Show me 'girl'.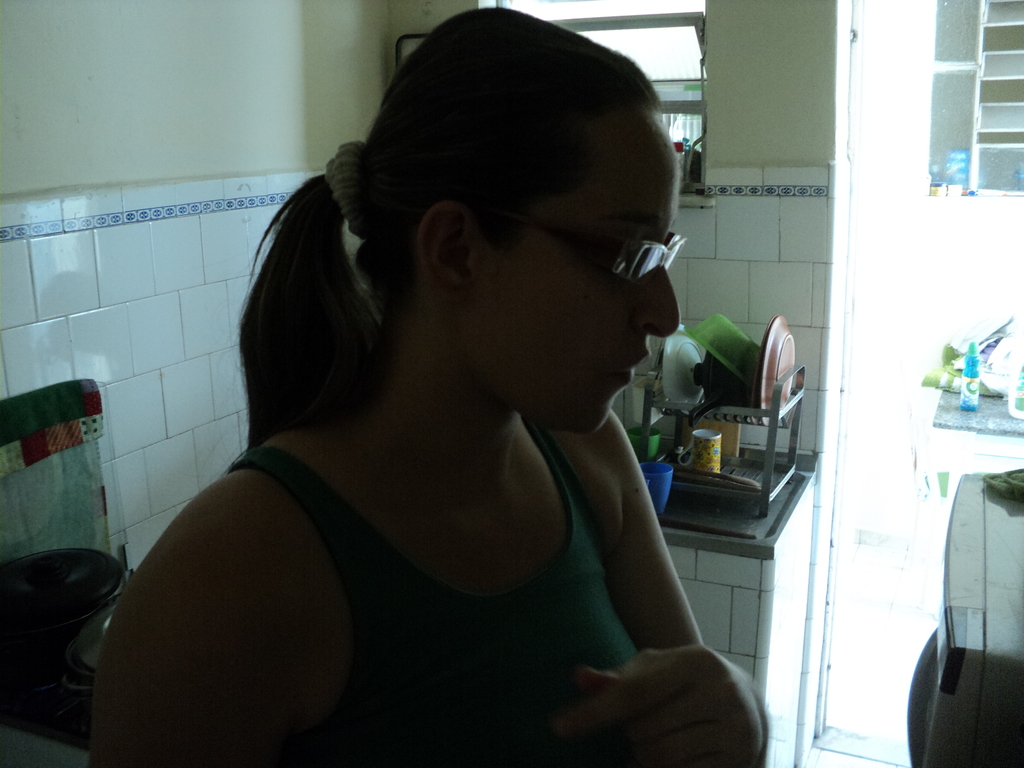
'girl' is here: Rect(83, 3, 769, 767).
